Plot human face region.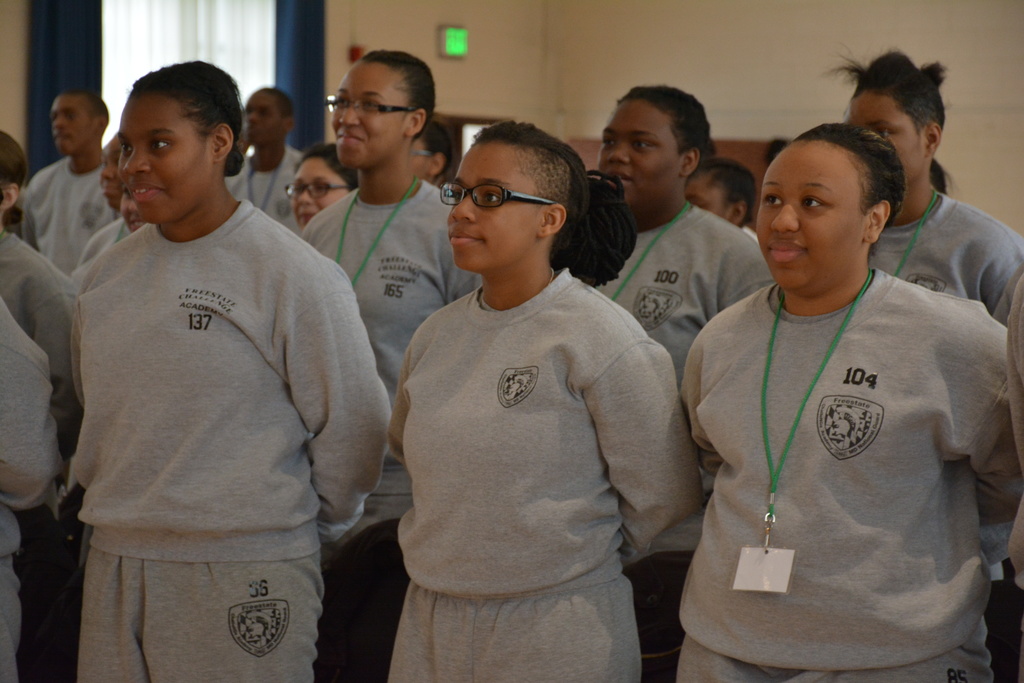
Plotted at 328 62 410 167.
